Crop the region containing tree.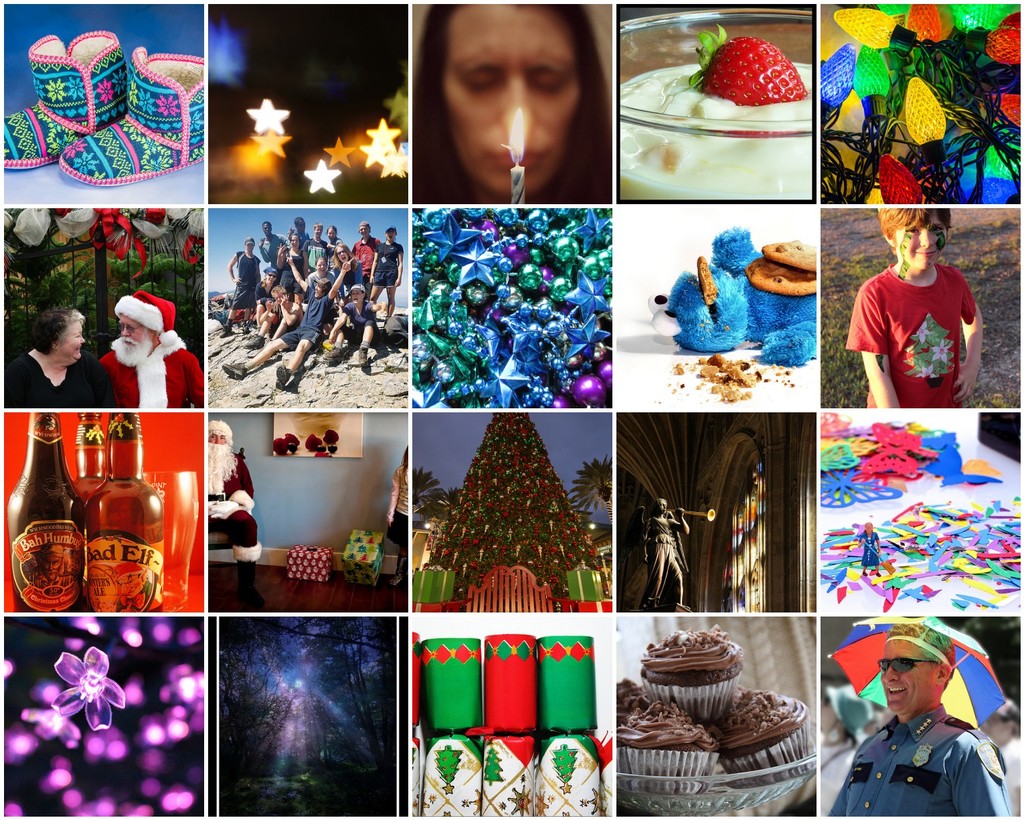
Crop region: bbox=[410, 466, 452, 535].
